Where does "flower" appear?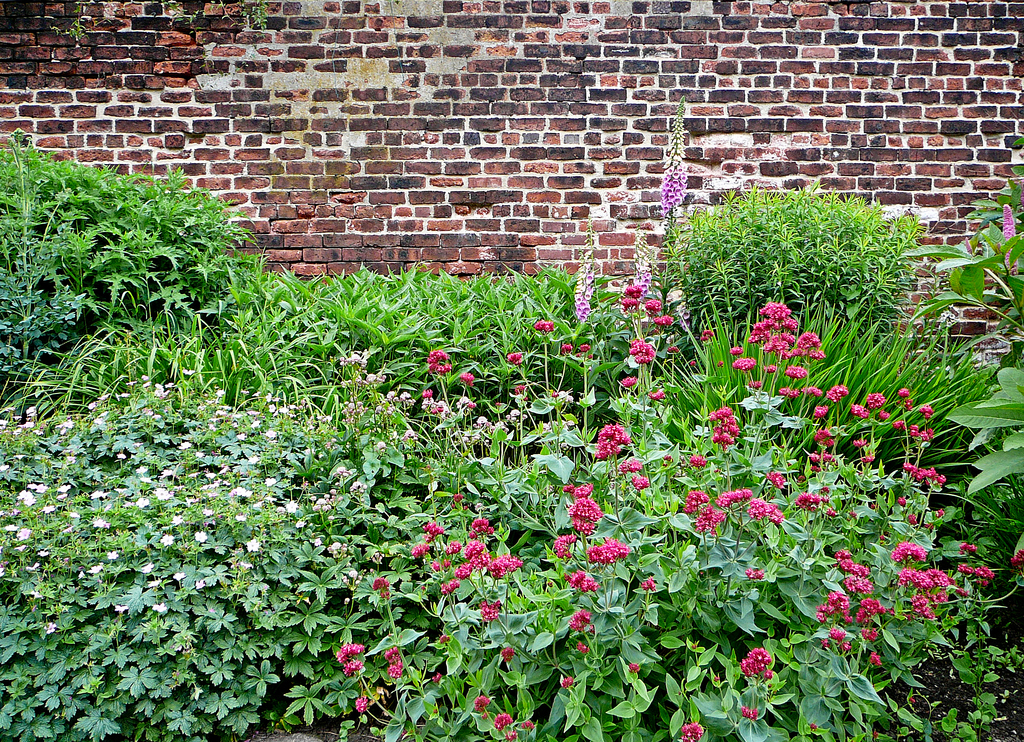
Appears at locate(817, 430, 828, 458).
